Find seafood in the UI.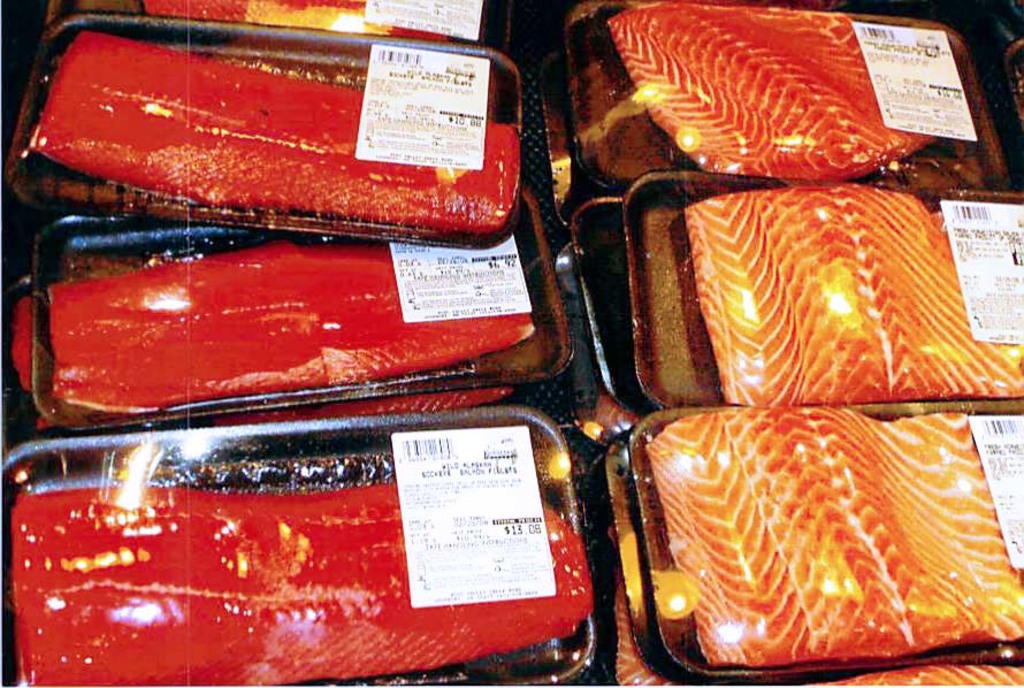
UI element at {"x1": 8, "y1": 486, "x2": 594, "y2": 687}.
